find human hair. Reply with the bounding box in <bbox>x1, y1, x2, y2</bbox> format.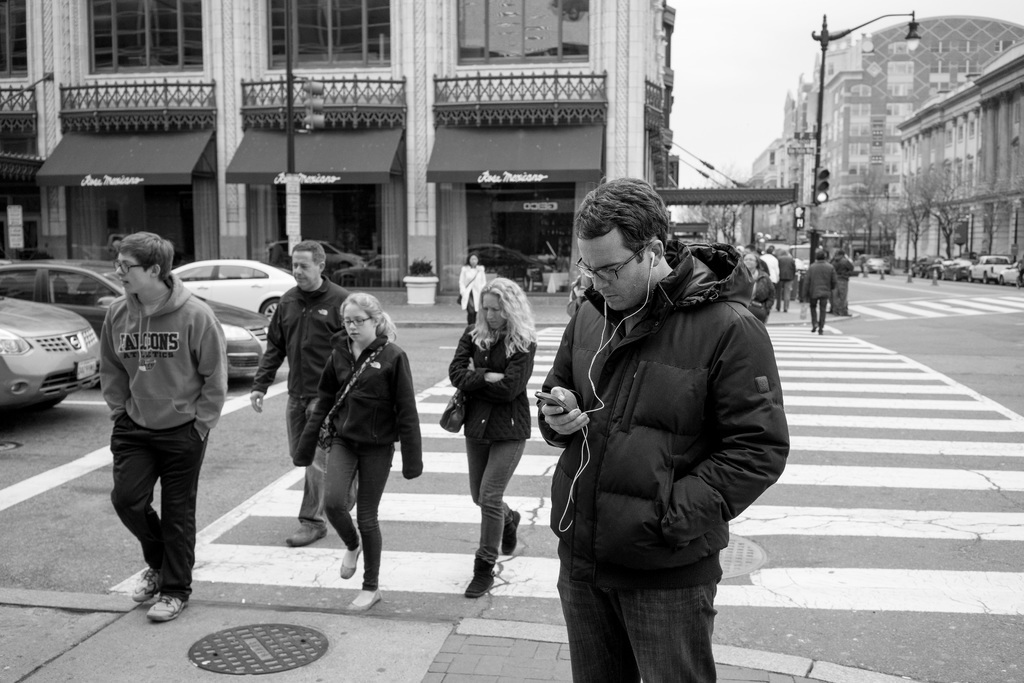
<bbox>291, 240, 326, 270</bbox>.
